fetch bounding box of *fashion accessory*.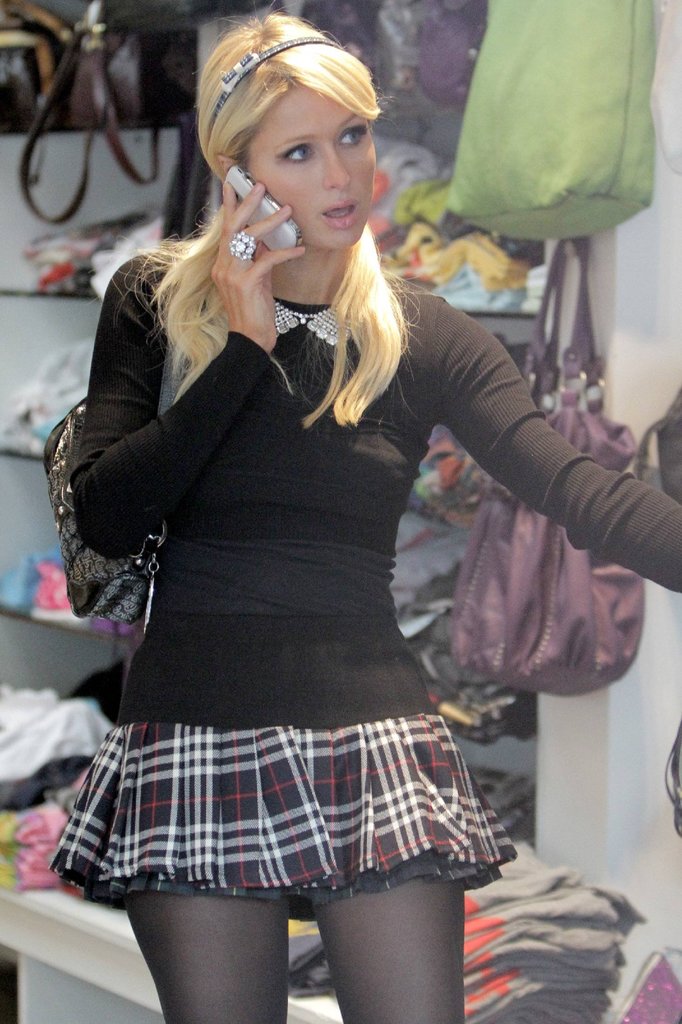
Bbox: (left=215, top=35, right=344, bottom=119).
